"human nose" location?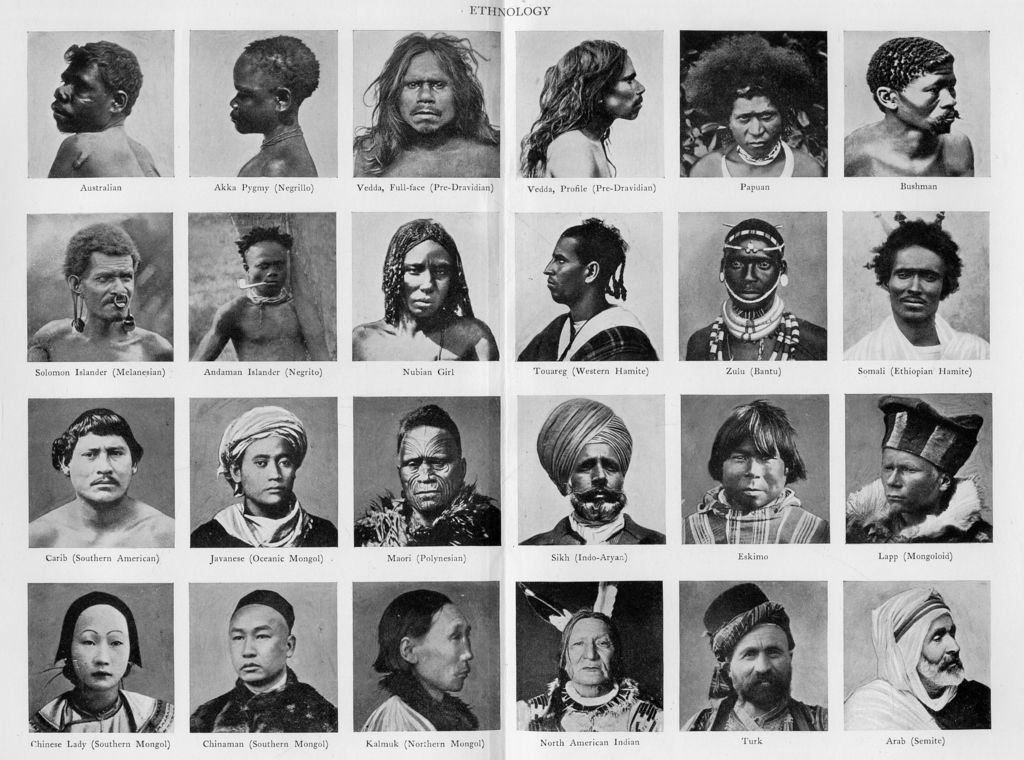
Rect(886, 469, 900, 487)
